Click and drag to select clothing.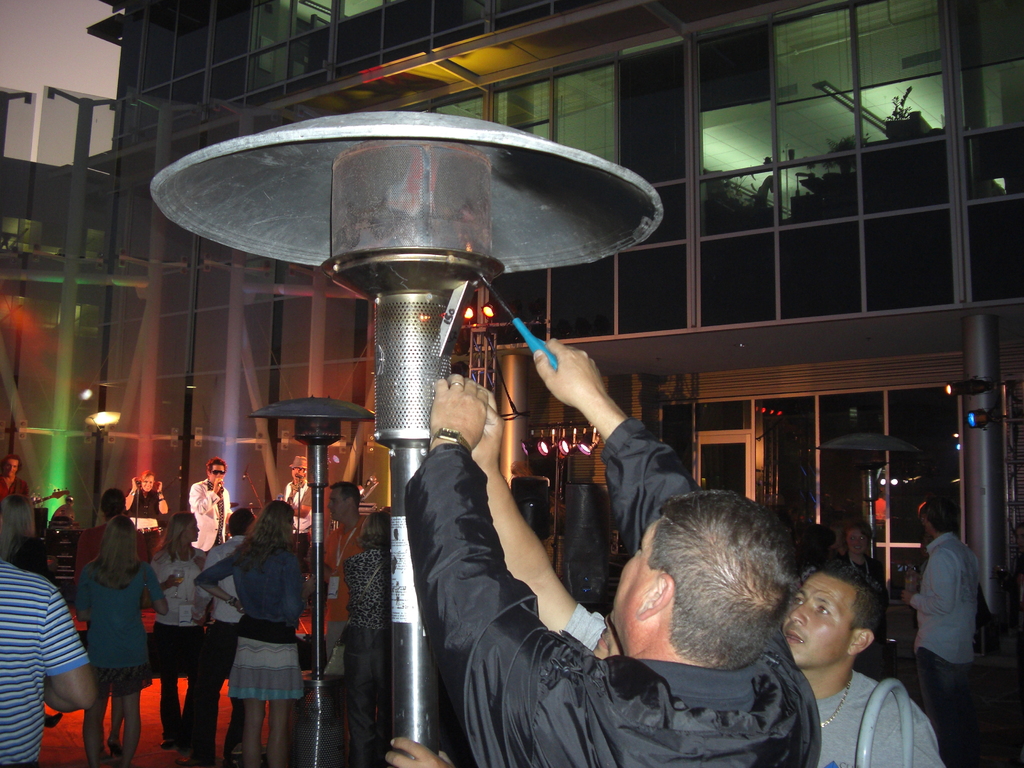
Selection: <bbox>189, 472, 232, 565</bbox>.
